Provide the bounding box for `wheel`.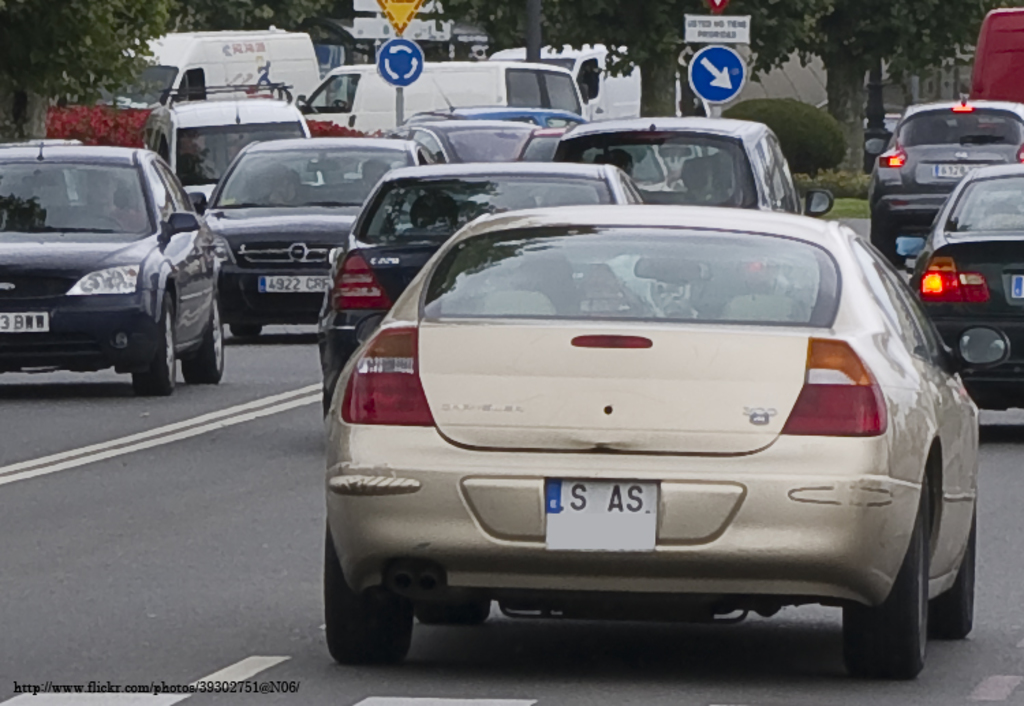
Rect(190, 295, 223, 388).
